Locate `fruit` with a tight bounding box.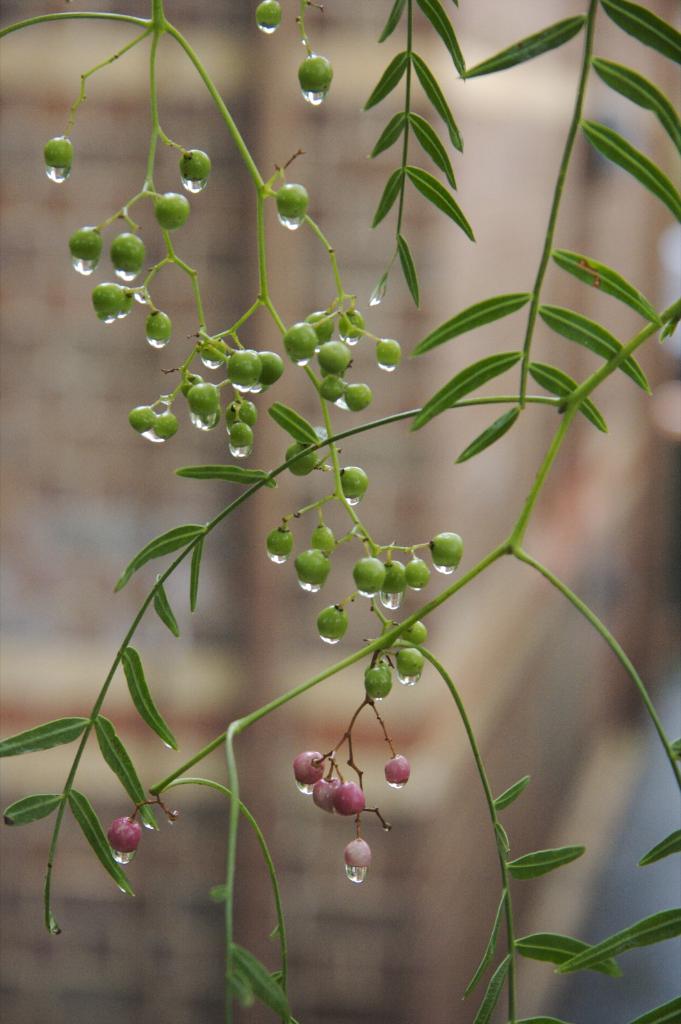
(x1=262, y1=531, x2=297, y2=557).
